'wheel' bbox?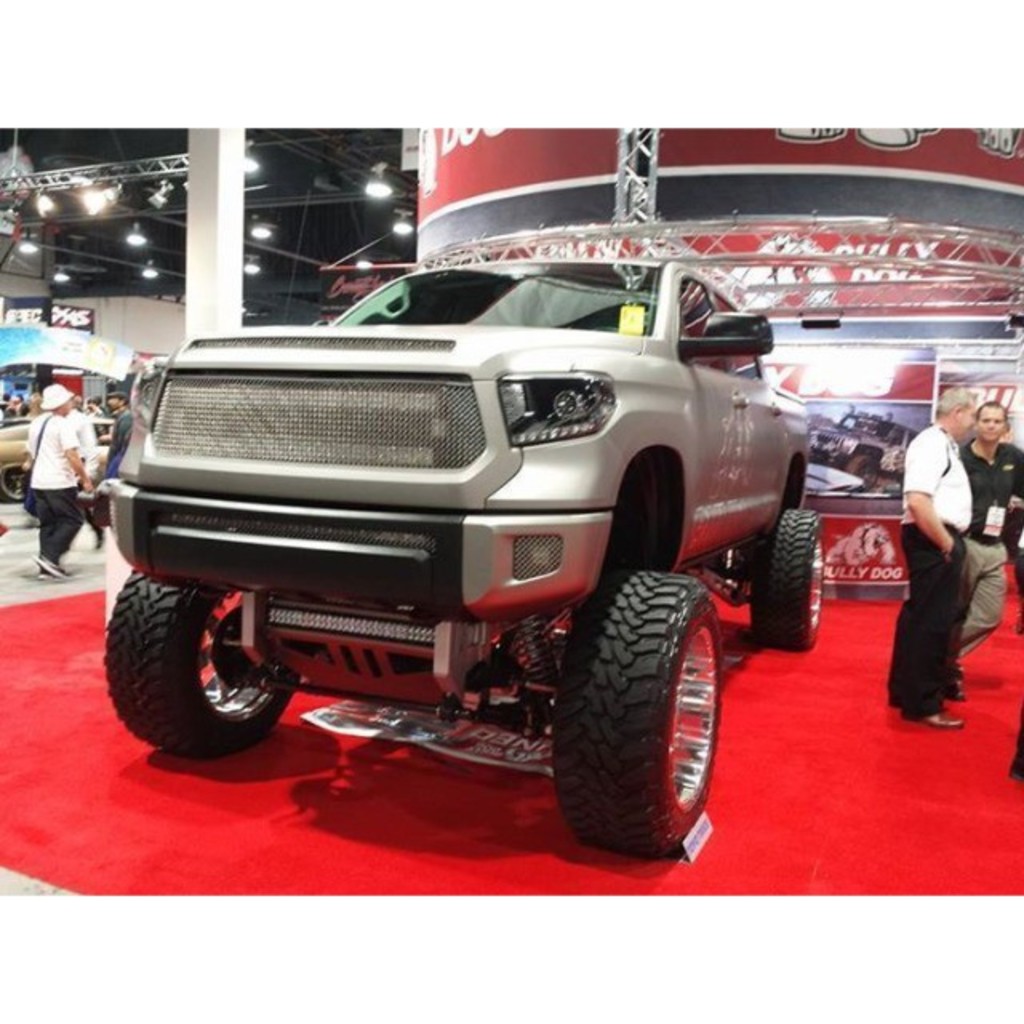
bbox=[554, 570, 718, 861]
